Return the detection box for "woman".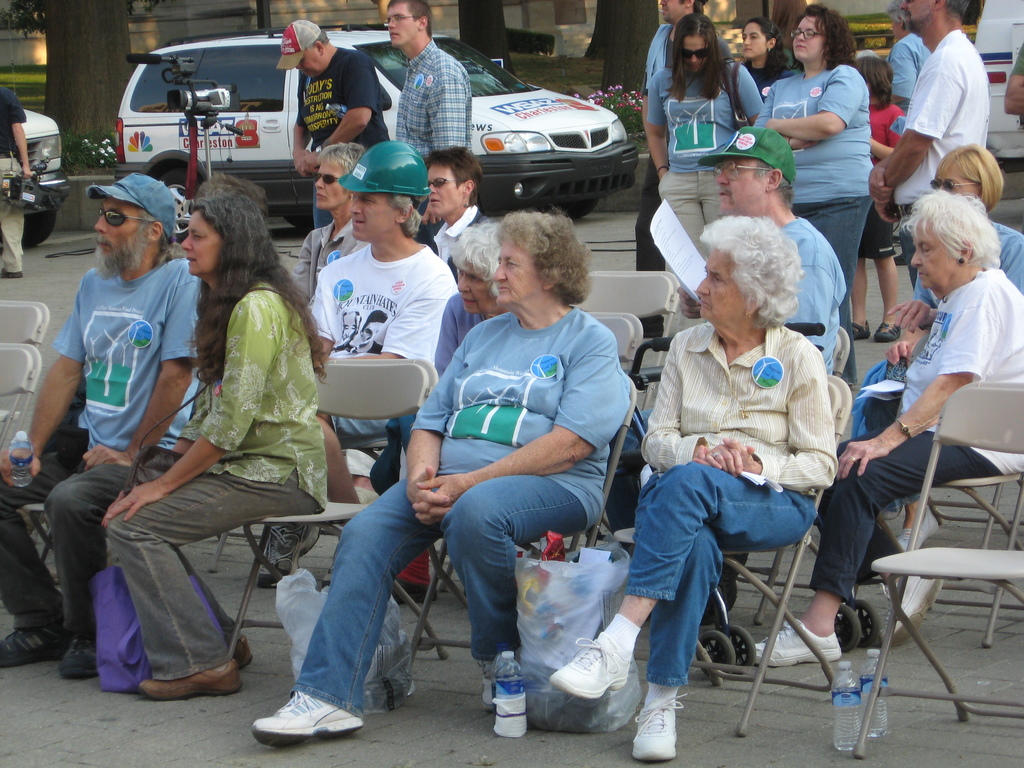
detection(551, 214, 837, 758).
